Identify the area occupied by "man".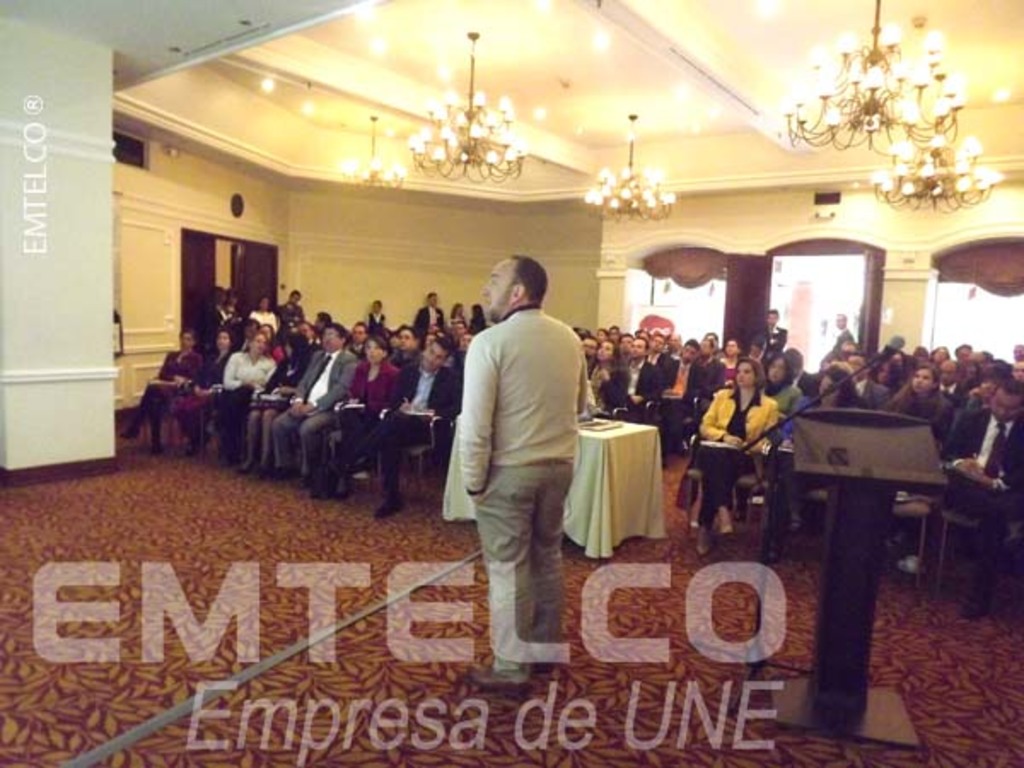
Area: rect(836, 316, 860, 355).
